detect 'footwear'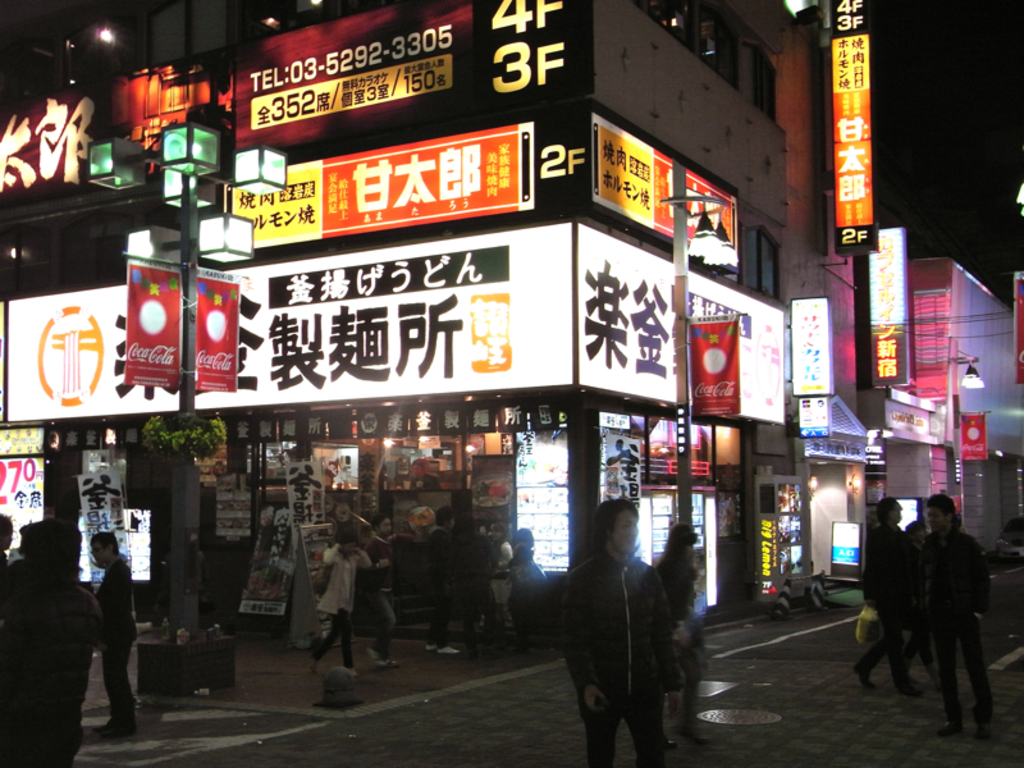
x1=936, y1=718, x2=964, y2=739
